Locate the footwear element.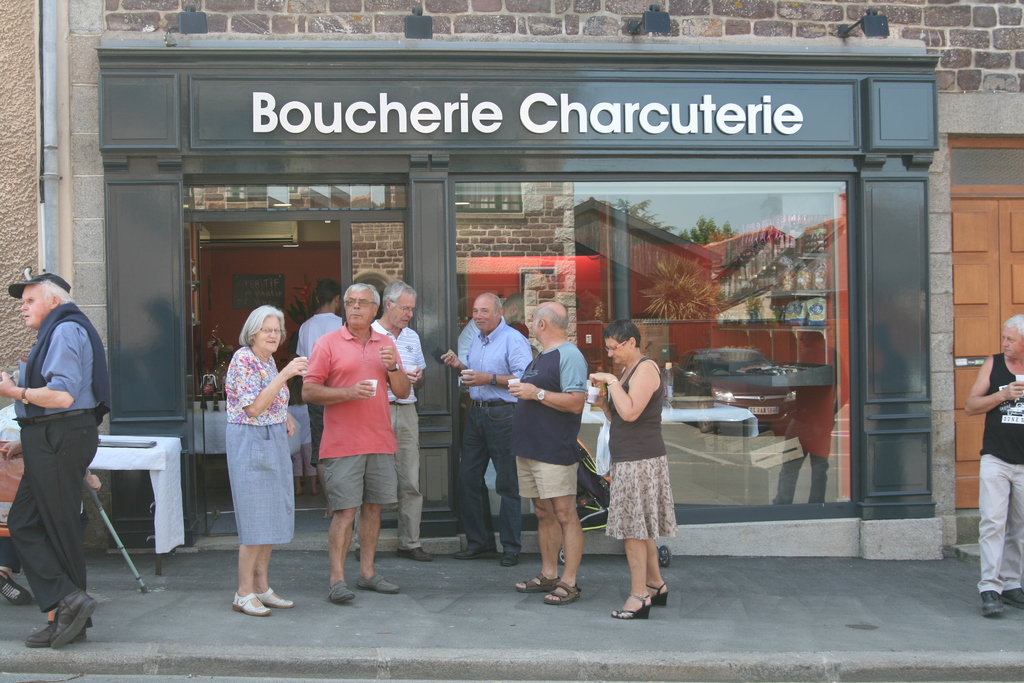
Element bbox: BBox(977, 588, 1005, 620).
